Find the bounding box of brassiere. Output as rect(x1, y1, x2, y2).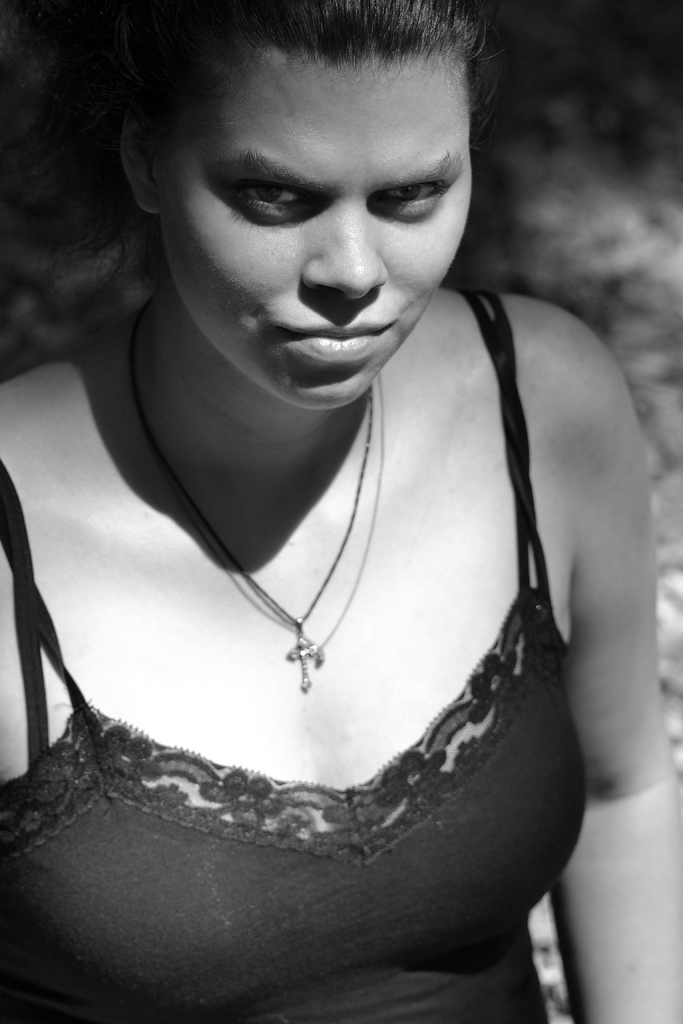
rect(0, 279, 578, 1023).
